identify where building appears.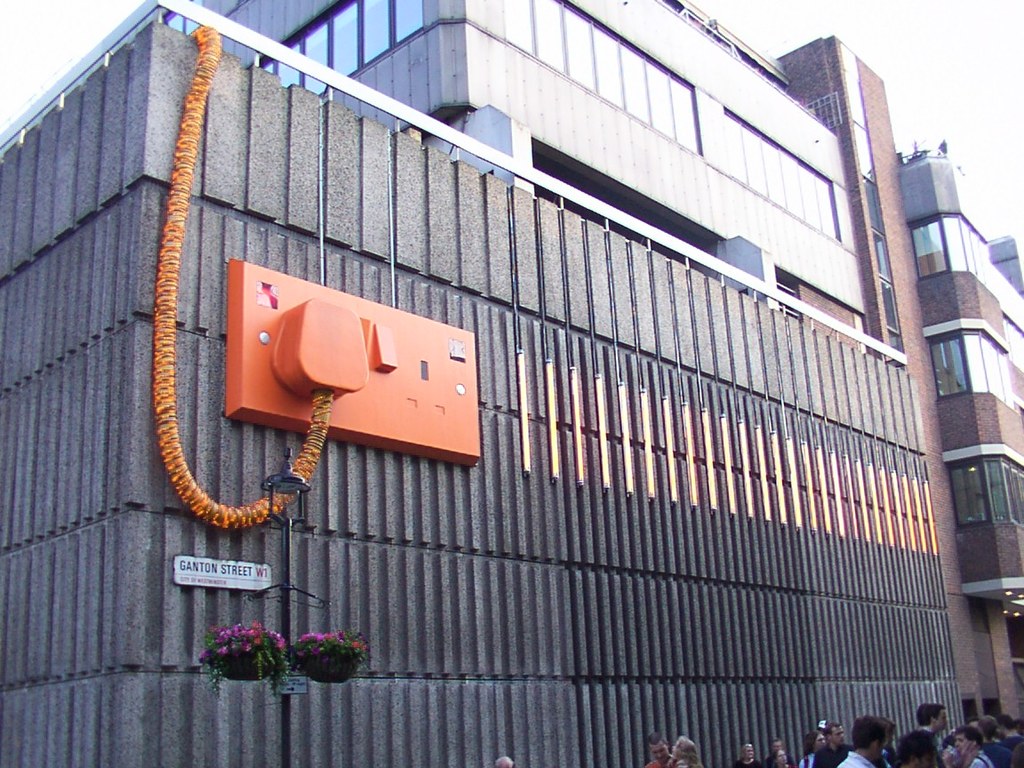
Appears at 0, 0, 1023, 767.
